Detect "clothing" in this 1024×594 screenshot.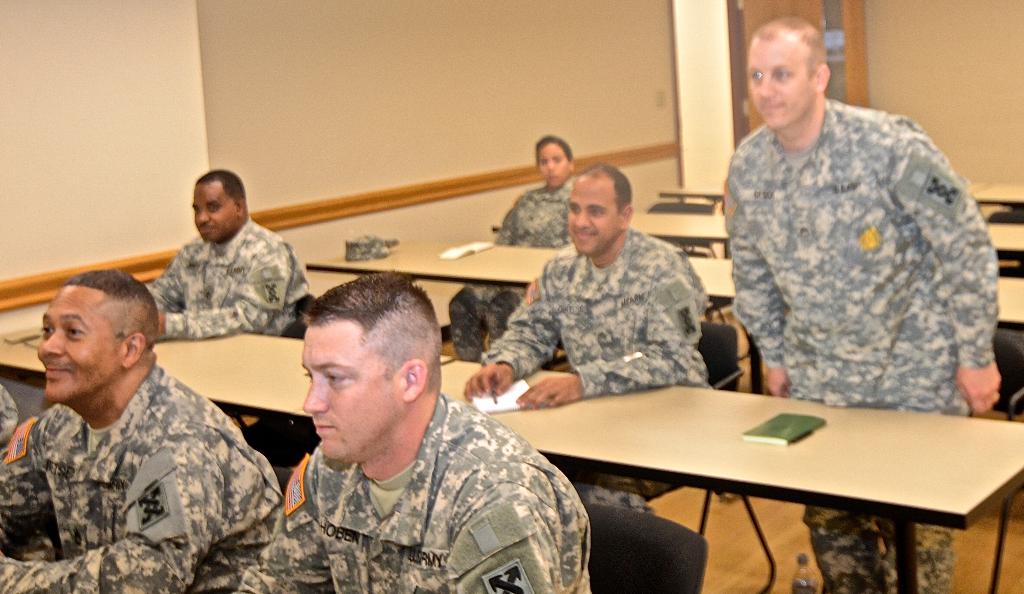
Detection: region(721, 95, 1001, 593).
